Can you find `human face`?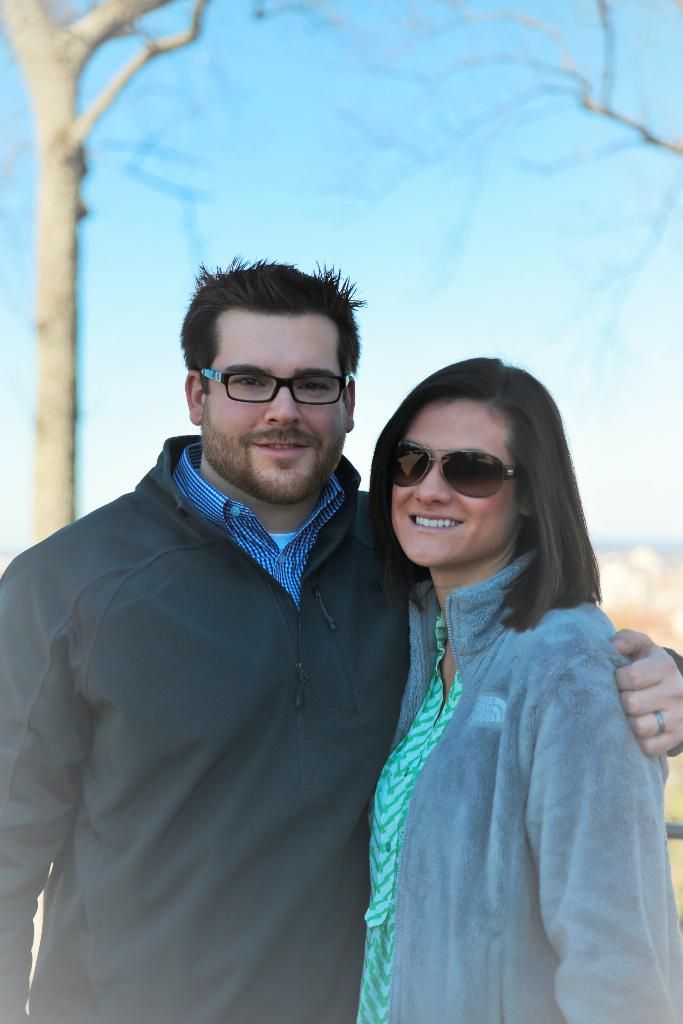
Yes, bounding box: <box>394,402,515,570</box>.
